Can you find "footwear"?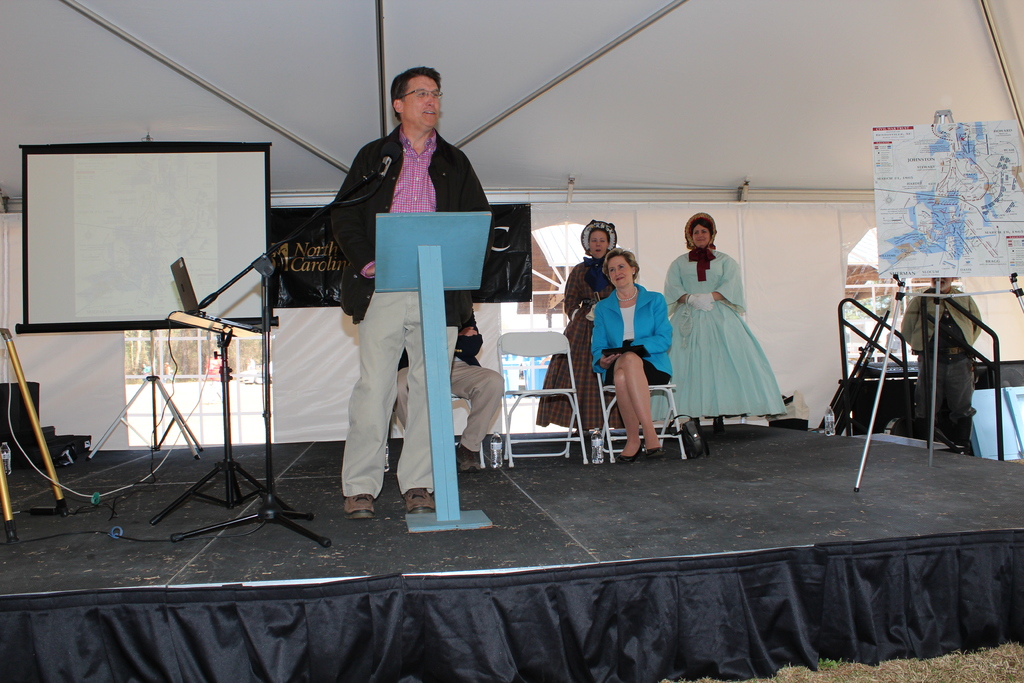
Yes, bounding box: {"left": 646, "top": 445, "right": 667, "bottom": 460}.
